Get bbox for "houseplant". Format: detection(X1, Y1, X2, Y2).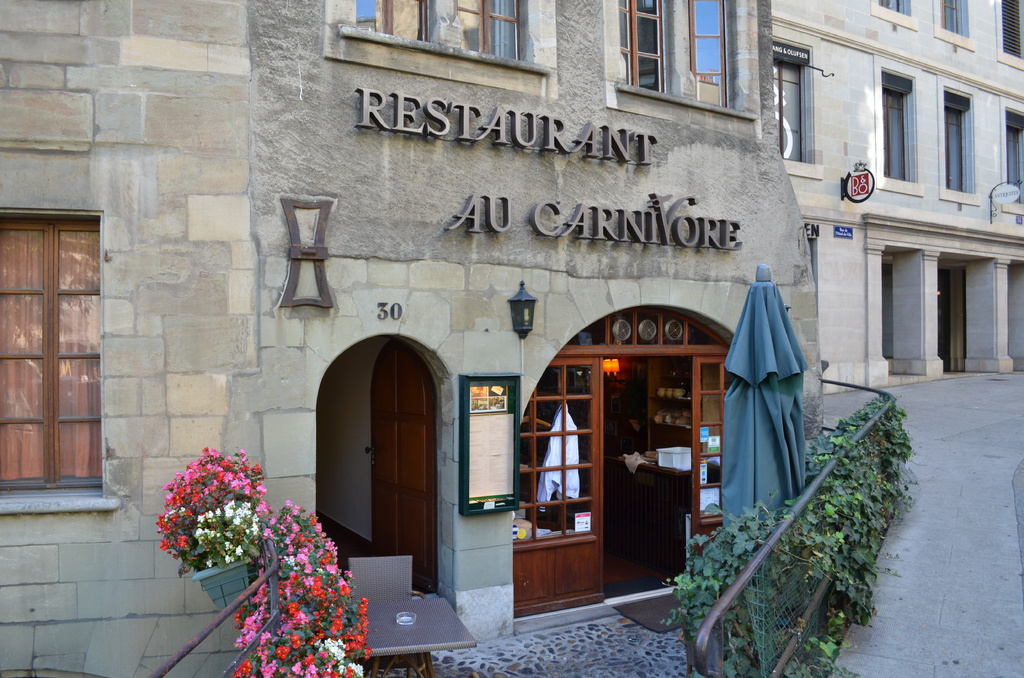
detection(140, 444, 269, 613).
